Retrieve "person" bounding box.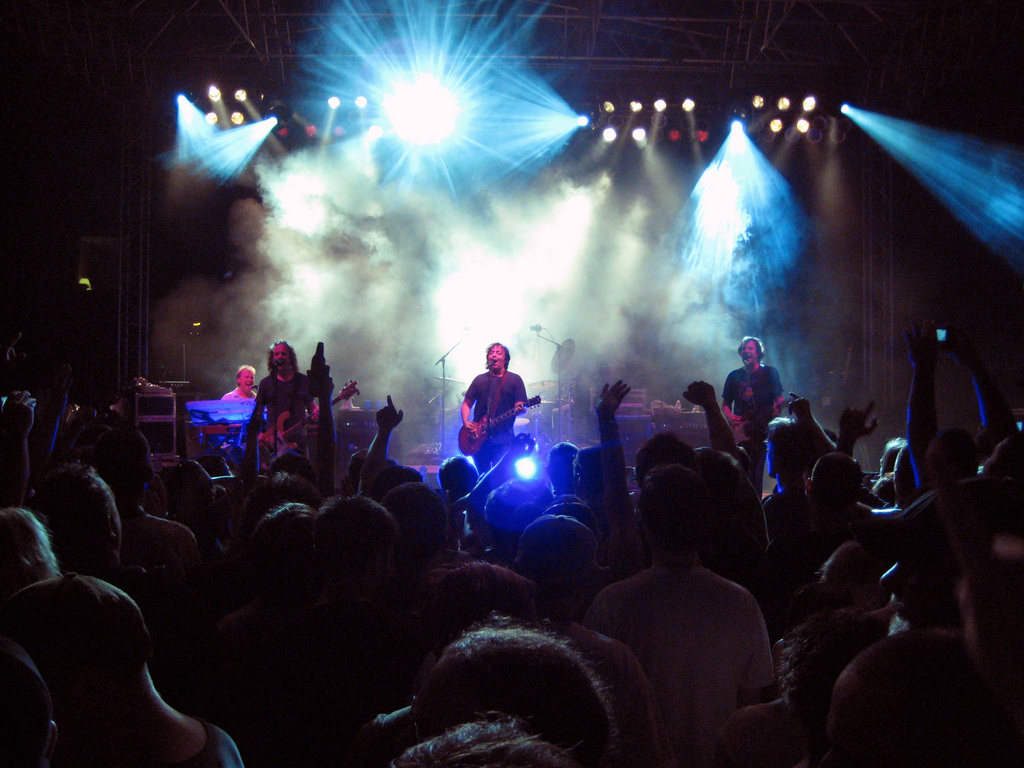
Bounding box: 456, 340, 528, 480.
